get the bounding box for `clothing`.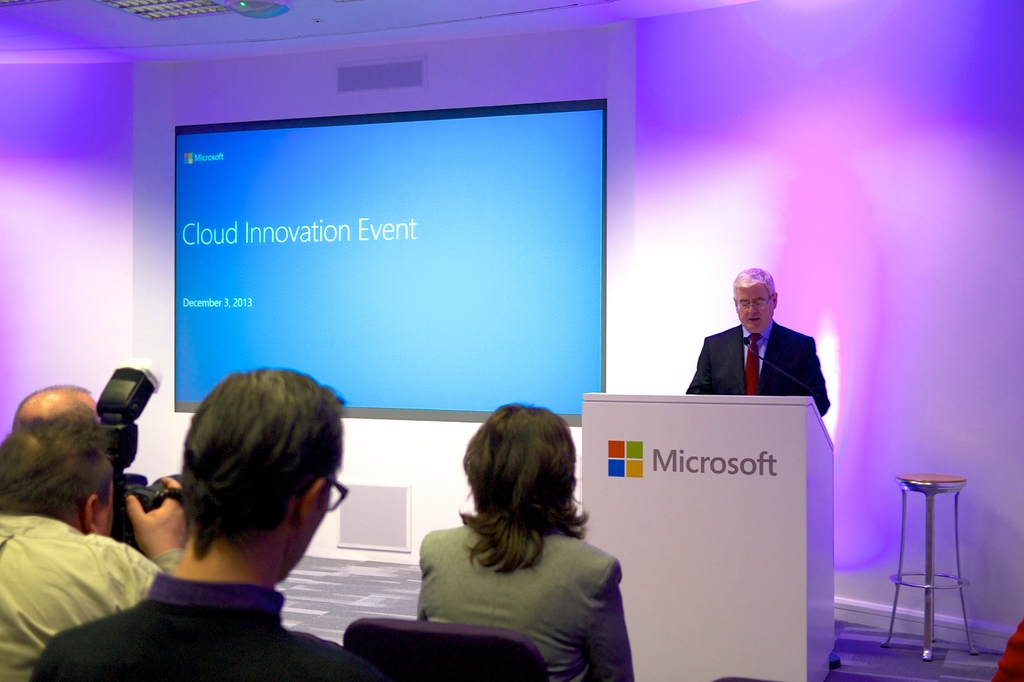
{"left": 397, "top": 503, "right": 668, "bottom": 681}.
